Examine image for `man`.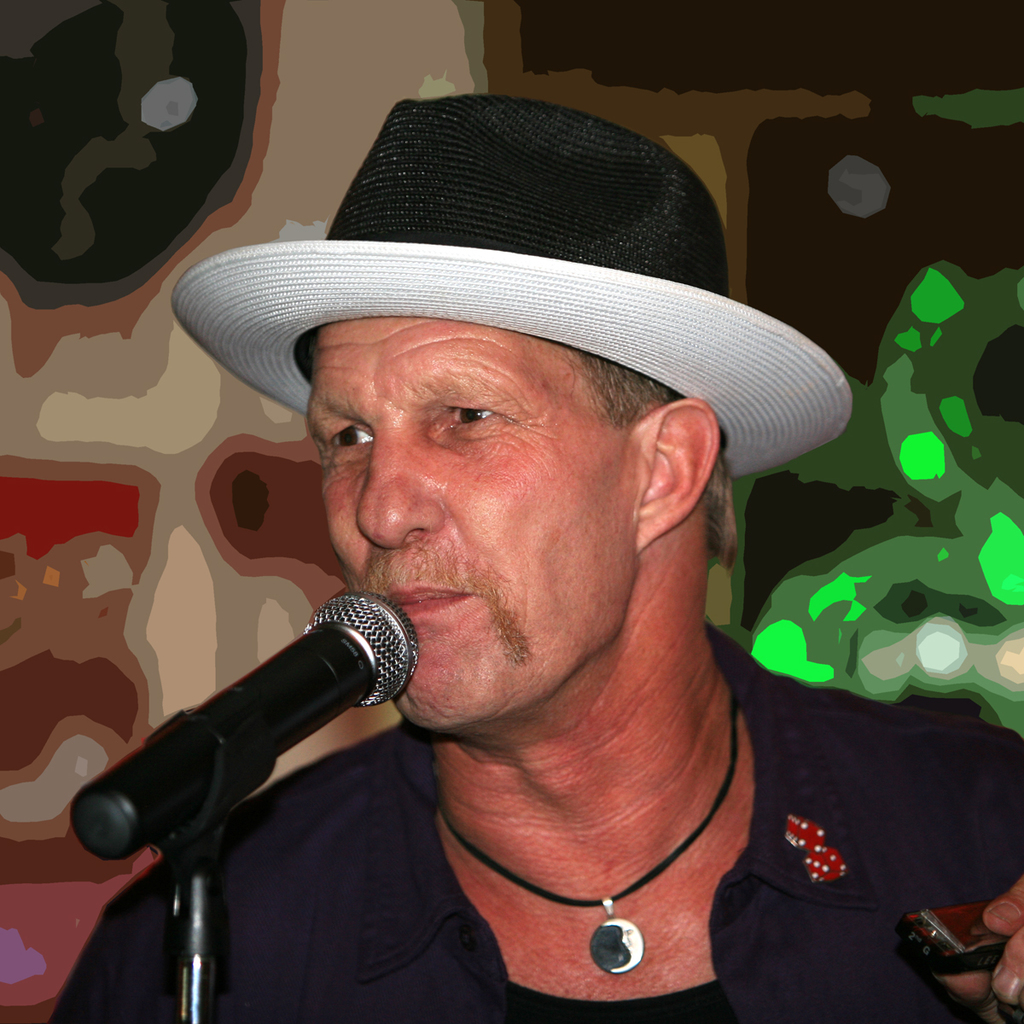
Examination result: {"x1": 49, "y1": 92, "x2": 1023, "y2": 1023}.
